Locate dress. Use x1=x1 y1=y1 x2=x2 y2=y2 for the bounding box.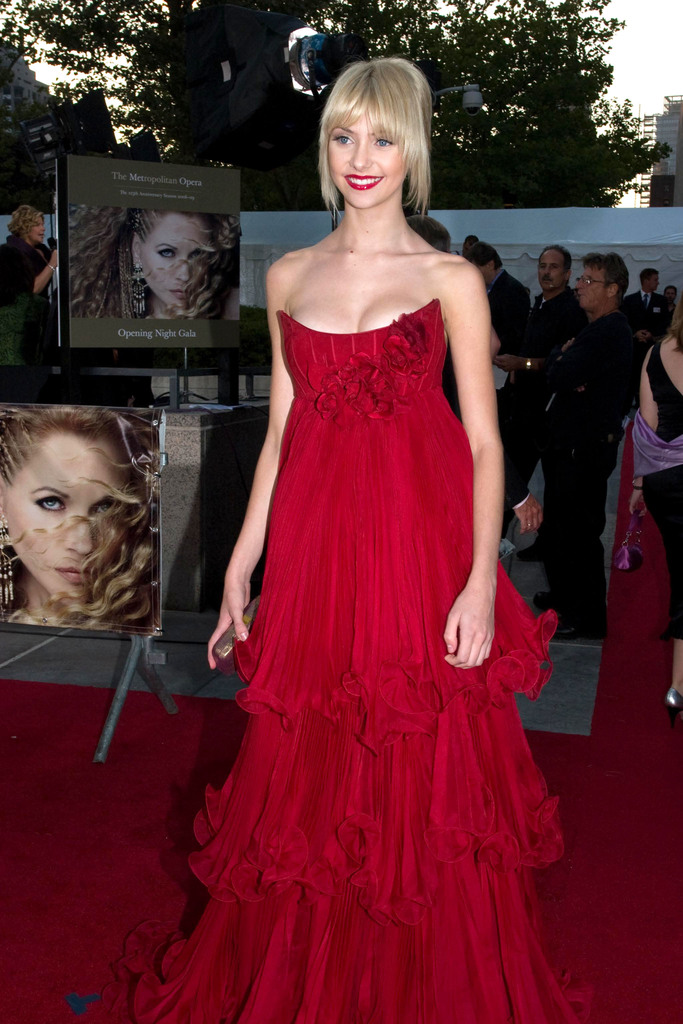
x1=106 y1=294 x2=598 y2=1023.
